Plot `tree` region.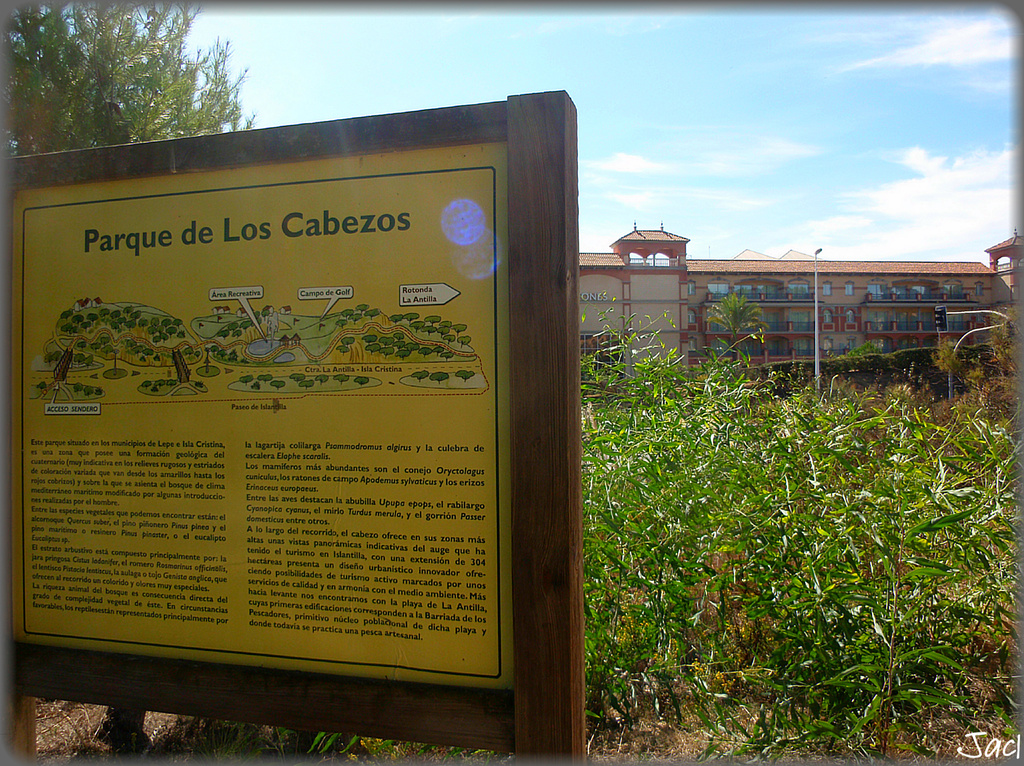
Plotted at 93/345/95/347.
